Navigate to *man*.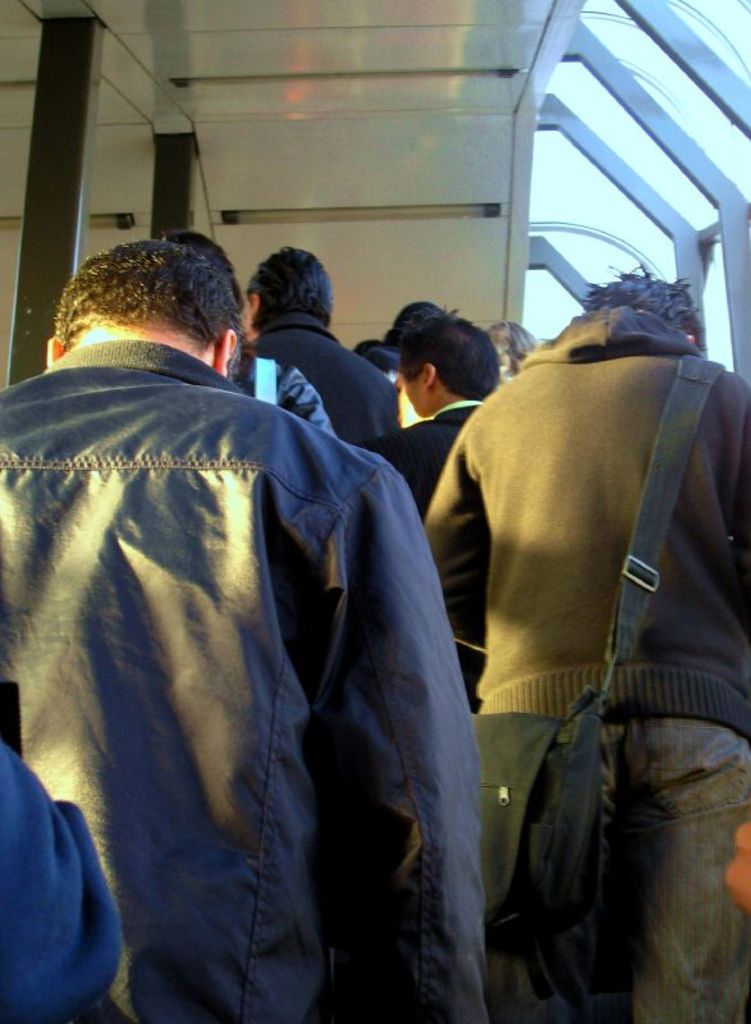
Navigation target: rect(377, 310, 504, 724).
